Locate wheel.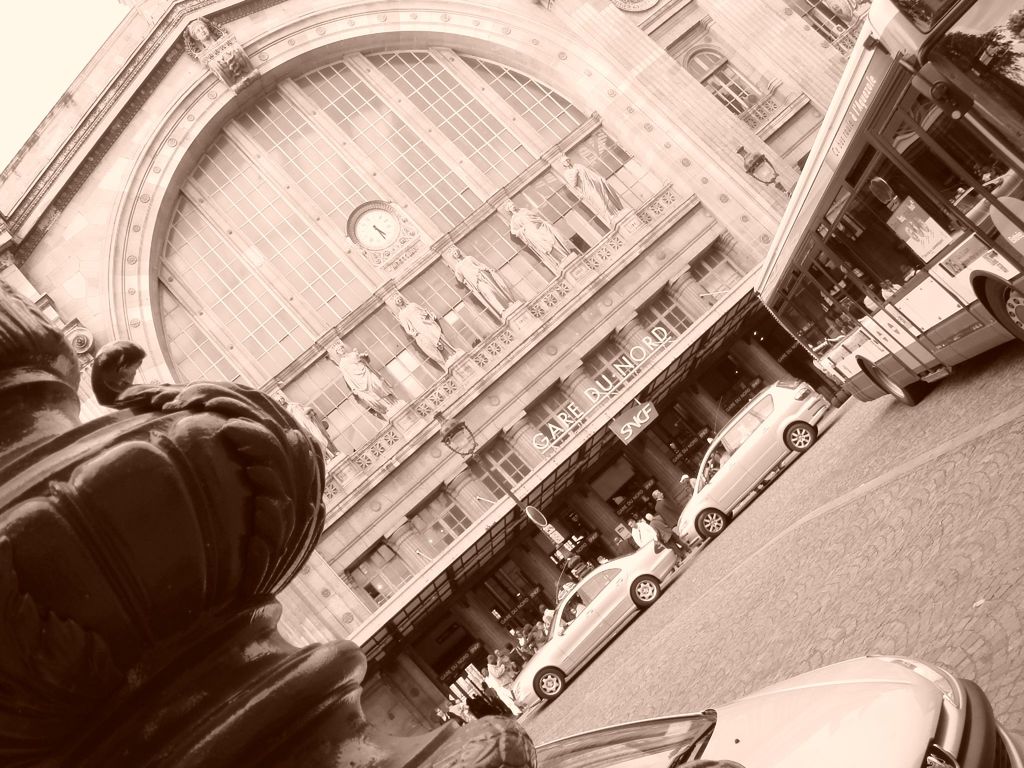
Bounding box: {"left": 862, "top": 359, "right": 928, "bottom": 406}.
